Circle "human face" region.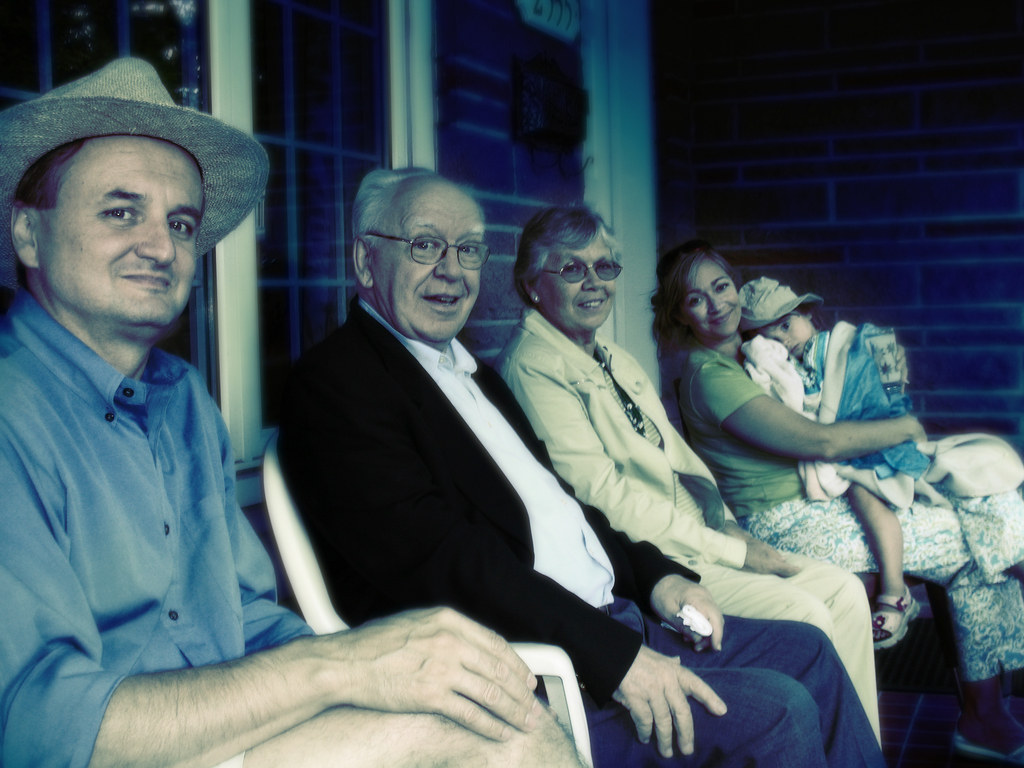
Region: bbox=[40, 138, 200, 321].
